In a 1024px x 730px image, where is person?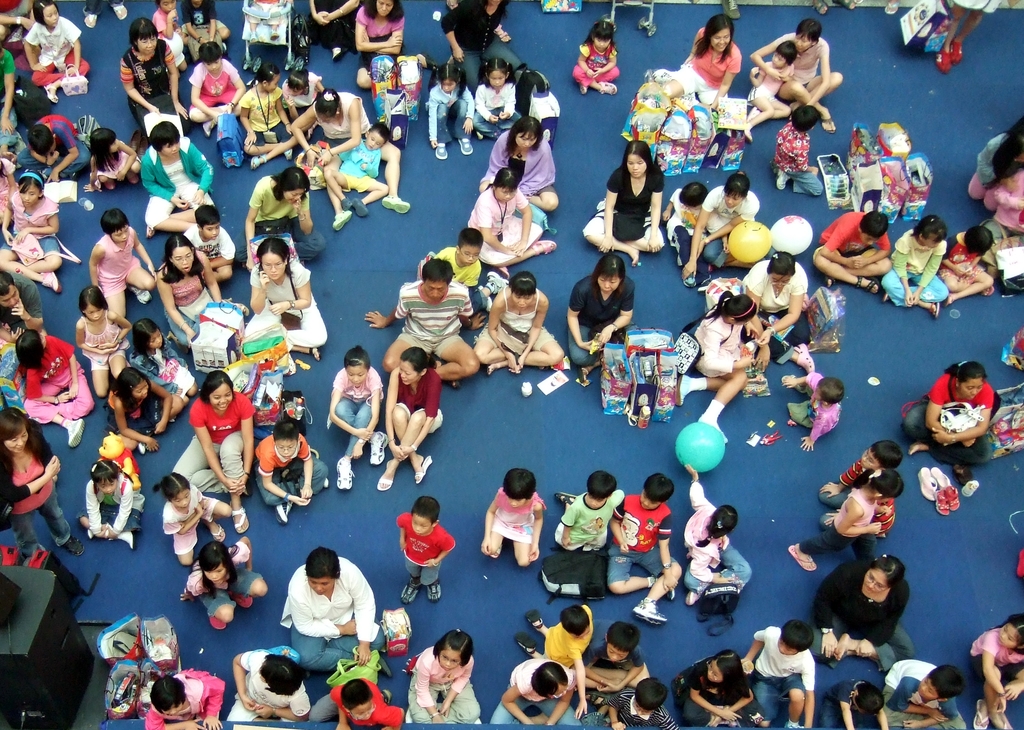
detection(247, 0, 285, 49).
